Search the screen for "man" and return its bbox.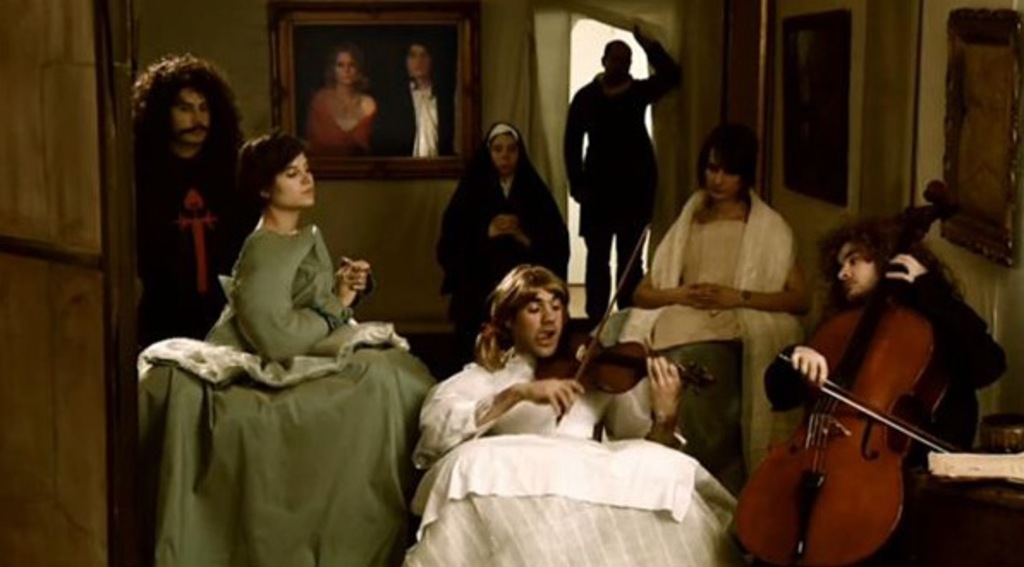
Found: l=137, t=53, r=253, b=338.
